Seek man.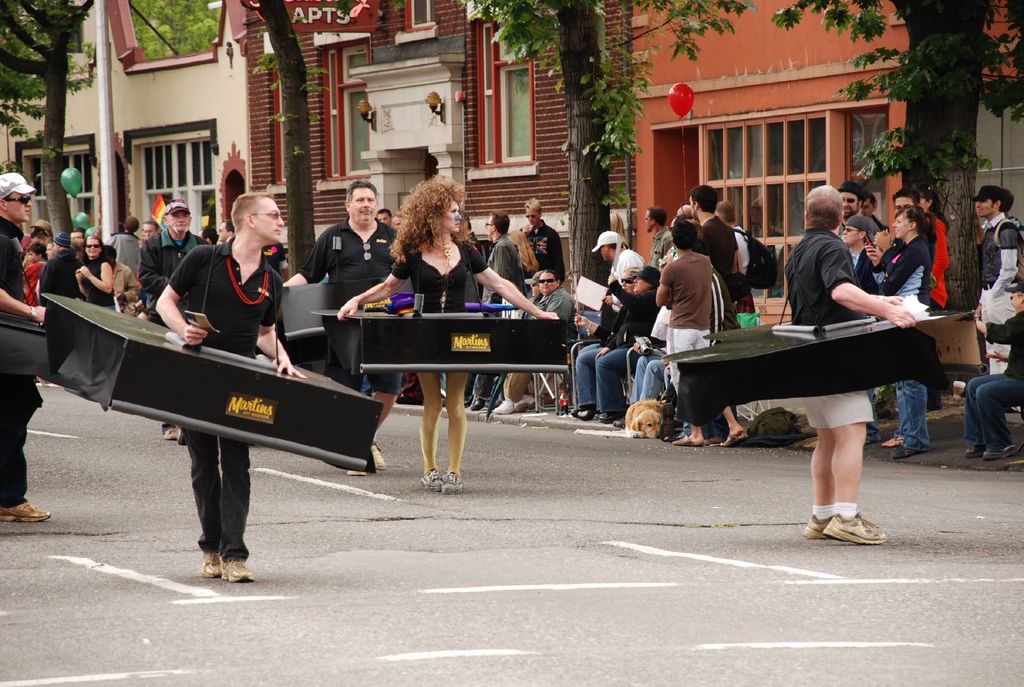
<region>581, 264, 661, 422</region>.
